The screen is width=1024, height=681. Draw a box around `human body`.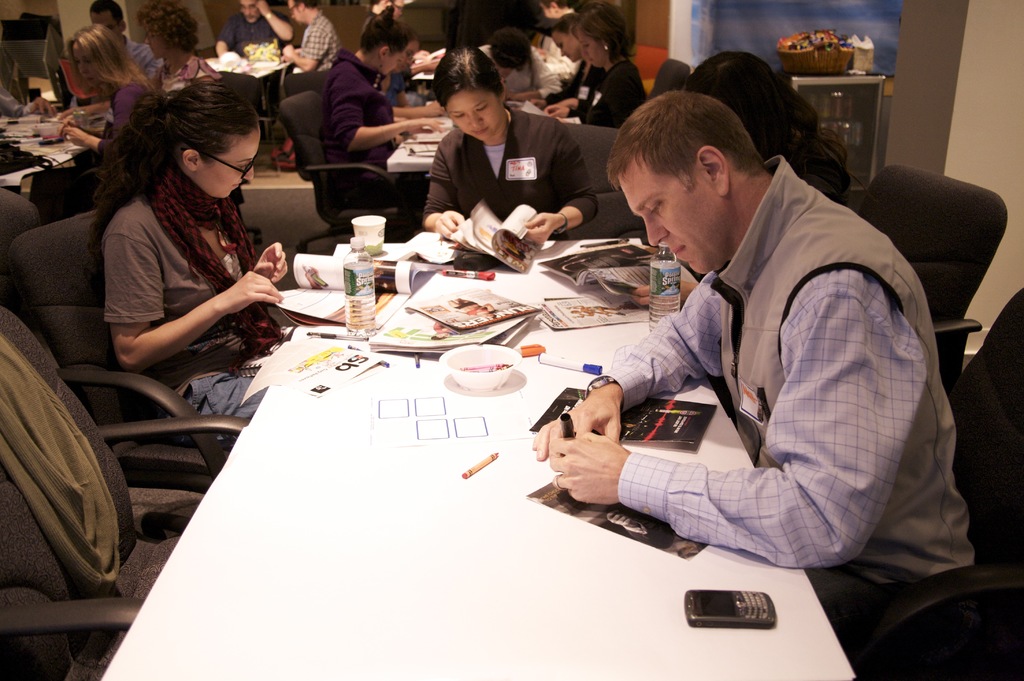
locate(424, 37, 601, 250).
